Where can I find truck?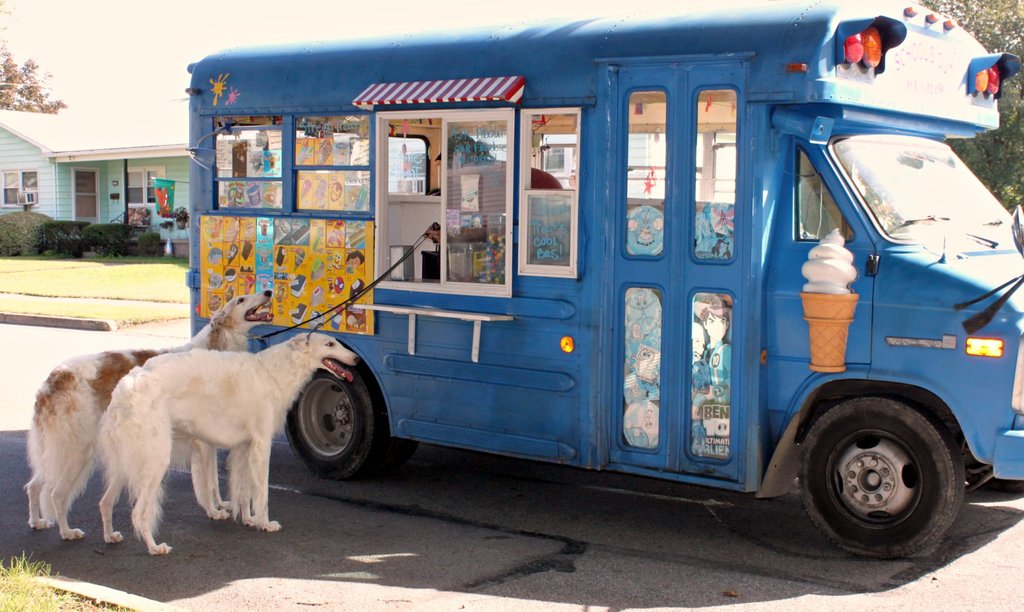
You can find it at bbox=(179, 0, 1023, 558).
